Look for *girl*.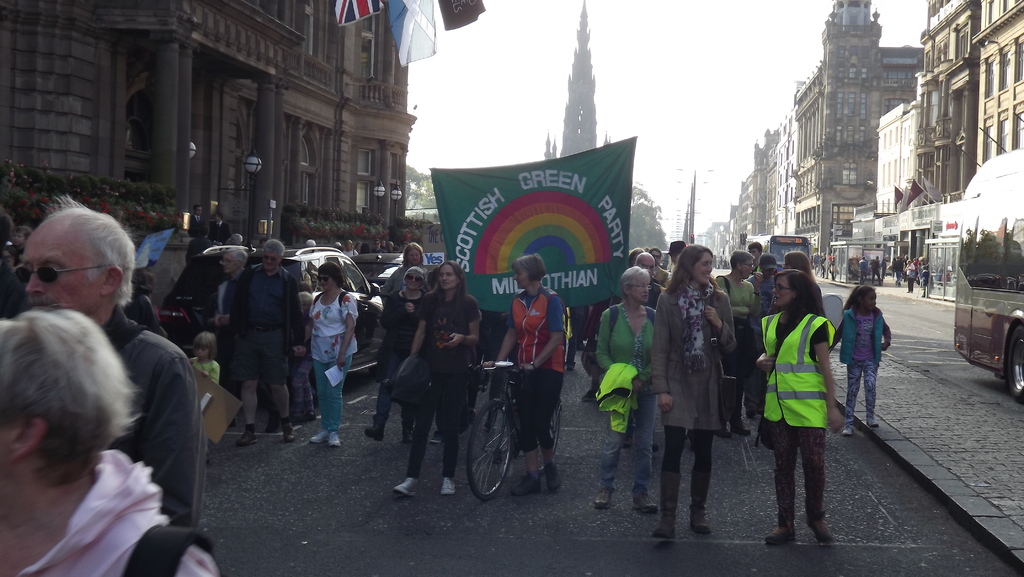
Found: <box>290,290,319,419</box>.
